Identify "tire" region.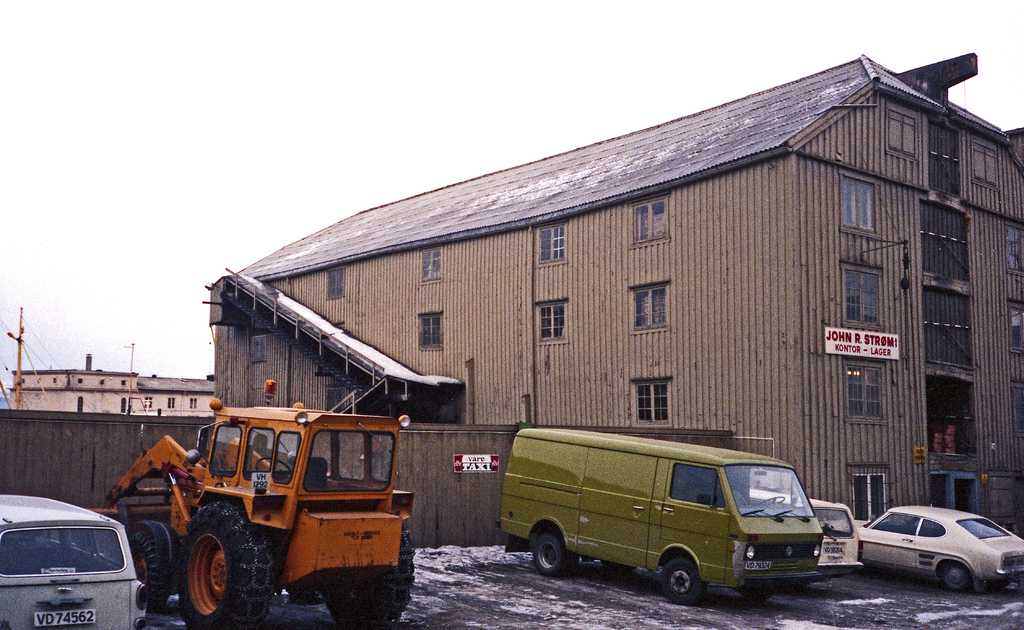
Region: {"left": 130, "top": 533, "right": 166, "bottom": 613}.
